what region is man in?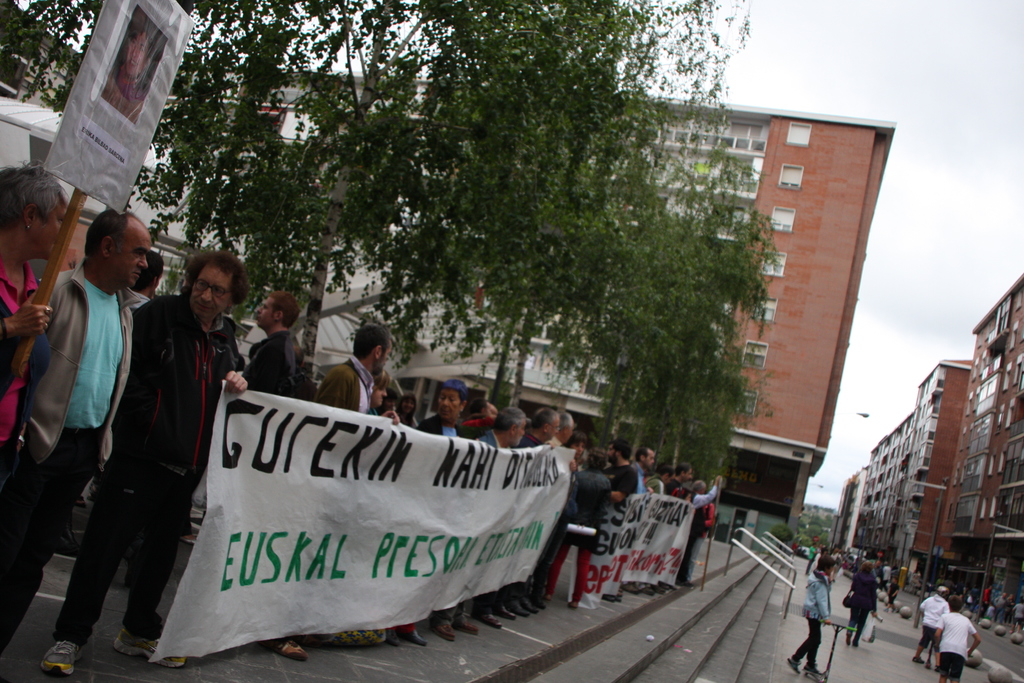
detection(598, 443, 639, 506).
